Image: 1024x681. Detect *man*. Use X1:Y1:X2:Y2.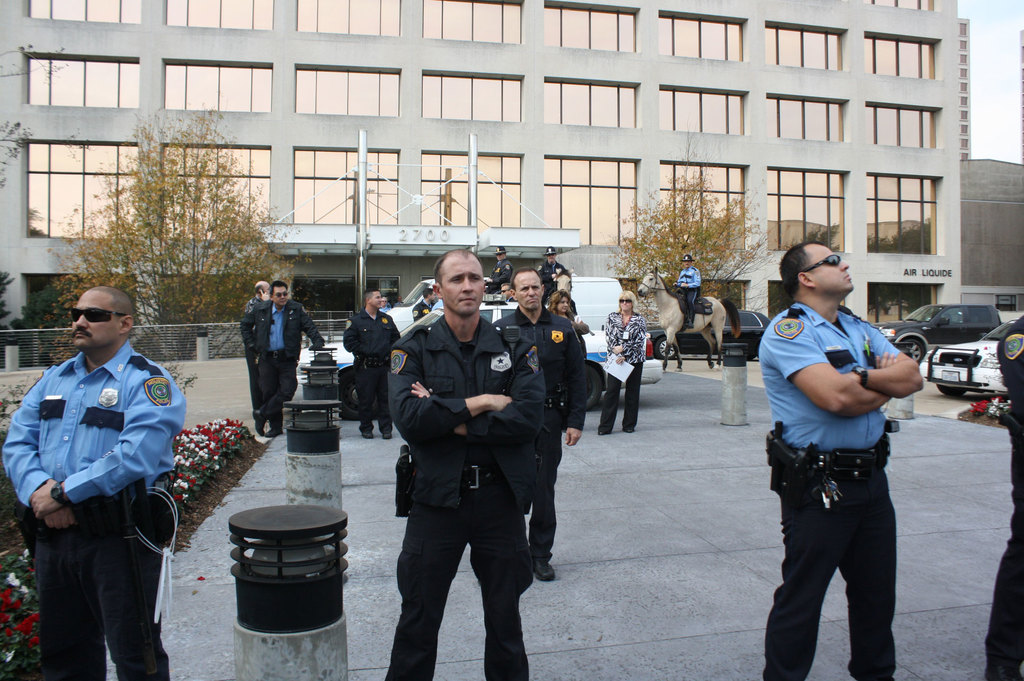
384:249:541:680.
